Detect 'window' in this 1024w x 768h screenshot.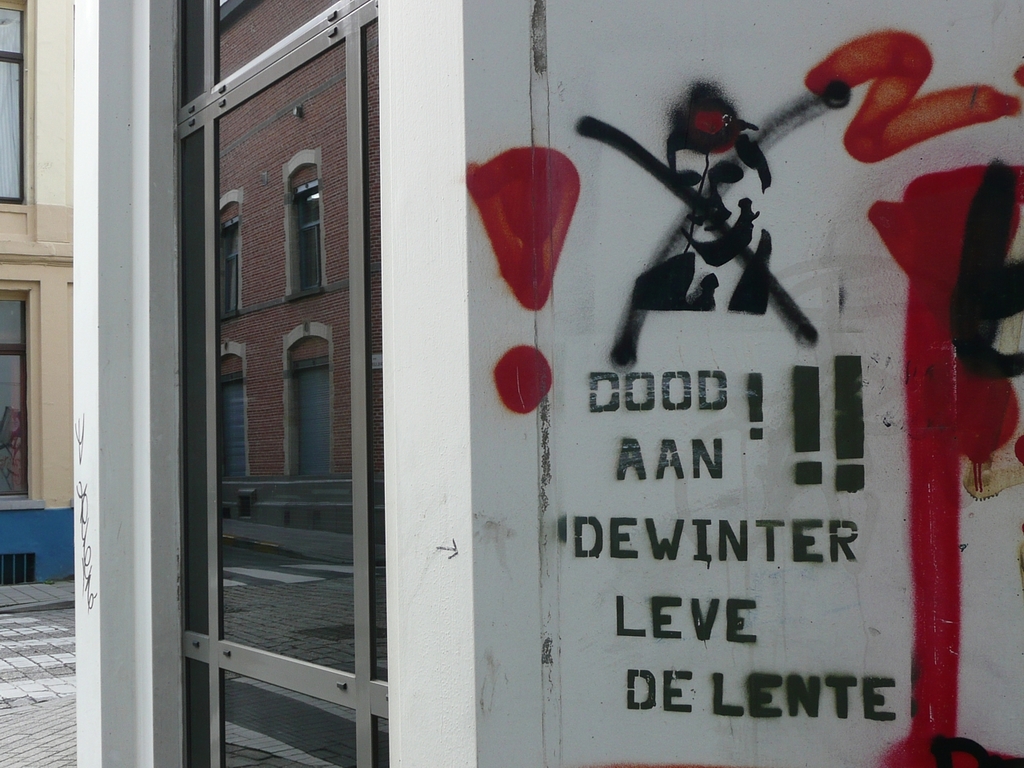
Detection: l=217, t=214, r=246, b=314.
